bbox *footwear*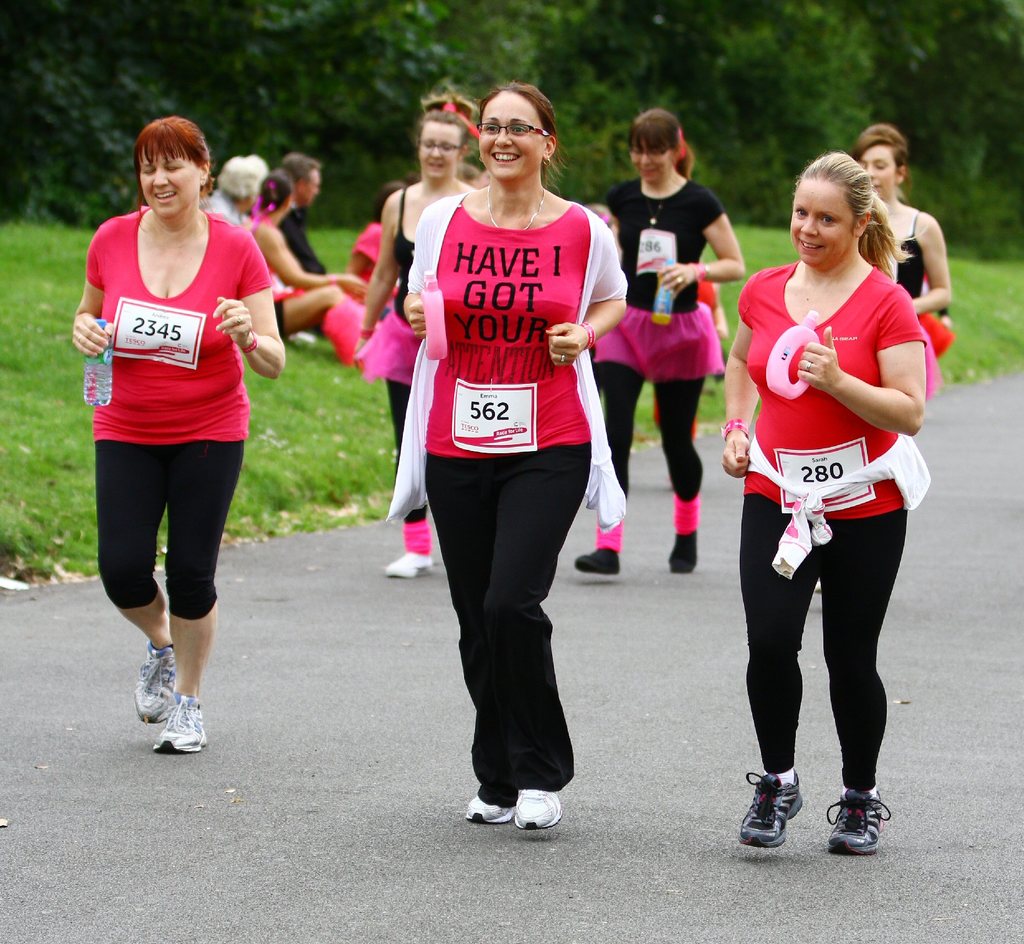
[133, 645, 177, 714]
